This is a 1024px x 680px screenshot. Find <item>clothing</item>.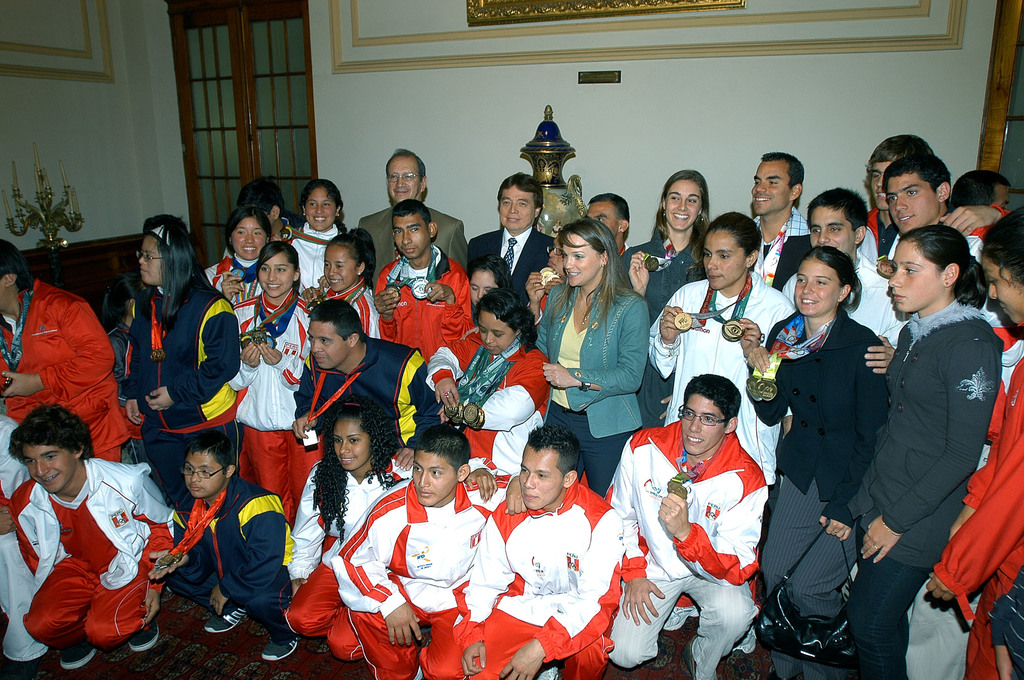
Bounding box: <region>330, 476, 506, 679</region>.
